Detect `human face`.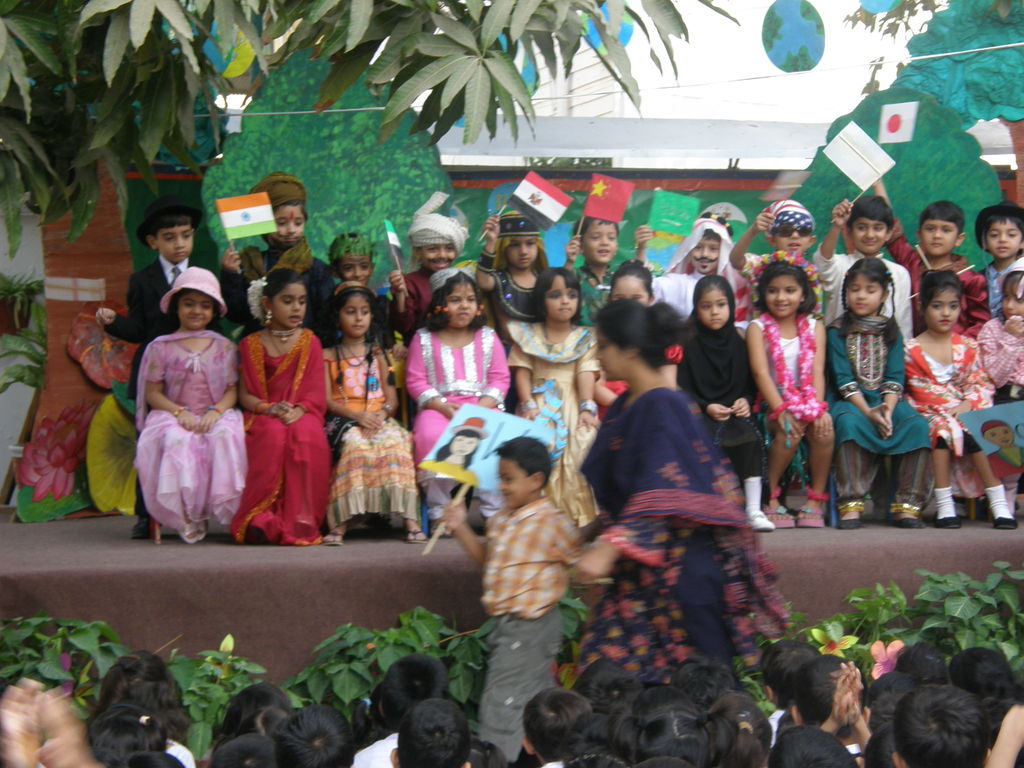
Detected at bbox=(504, 238, 536, 267).
